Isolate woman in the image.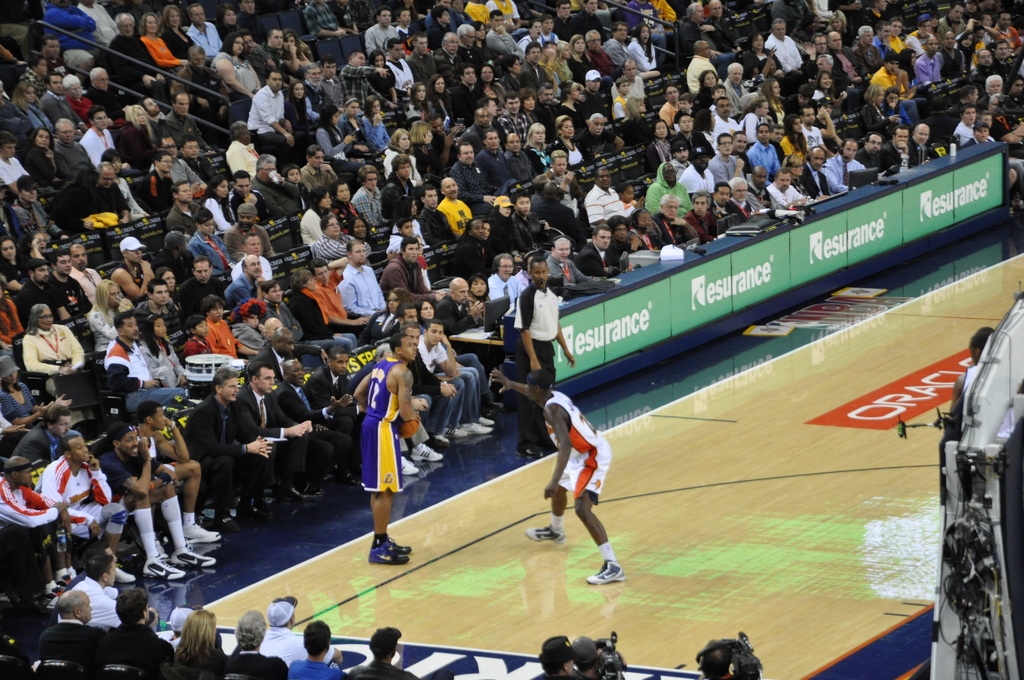
Isolated region: l=691, t=107, r=726, b=152.
